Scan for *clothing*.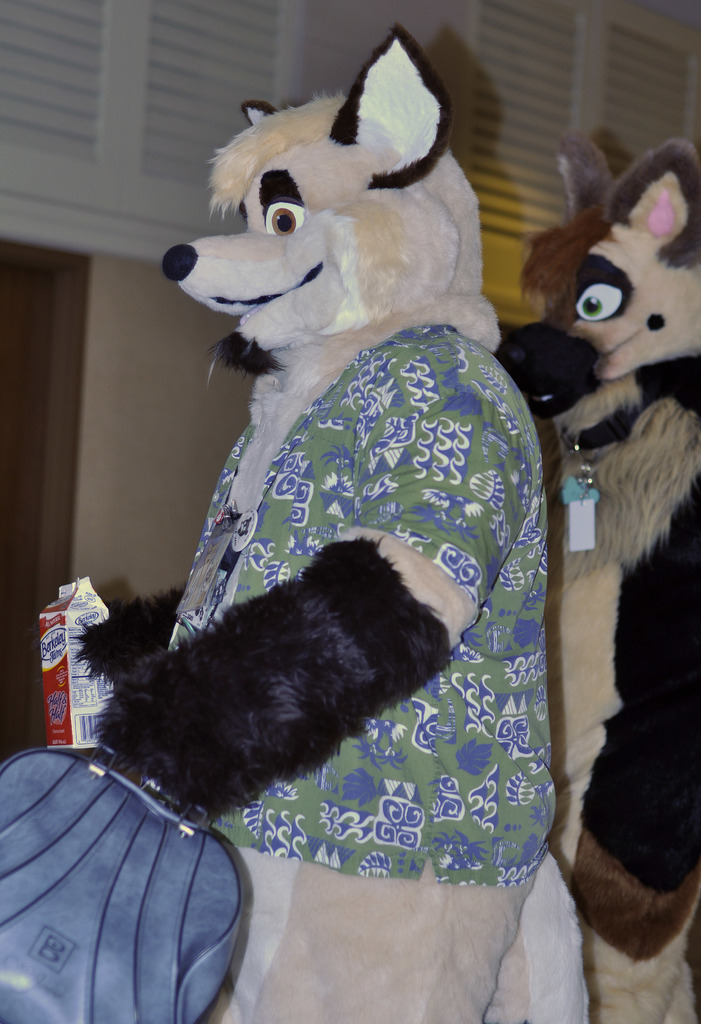
Scan result: 171:321:560:886.
